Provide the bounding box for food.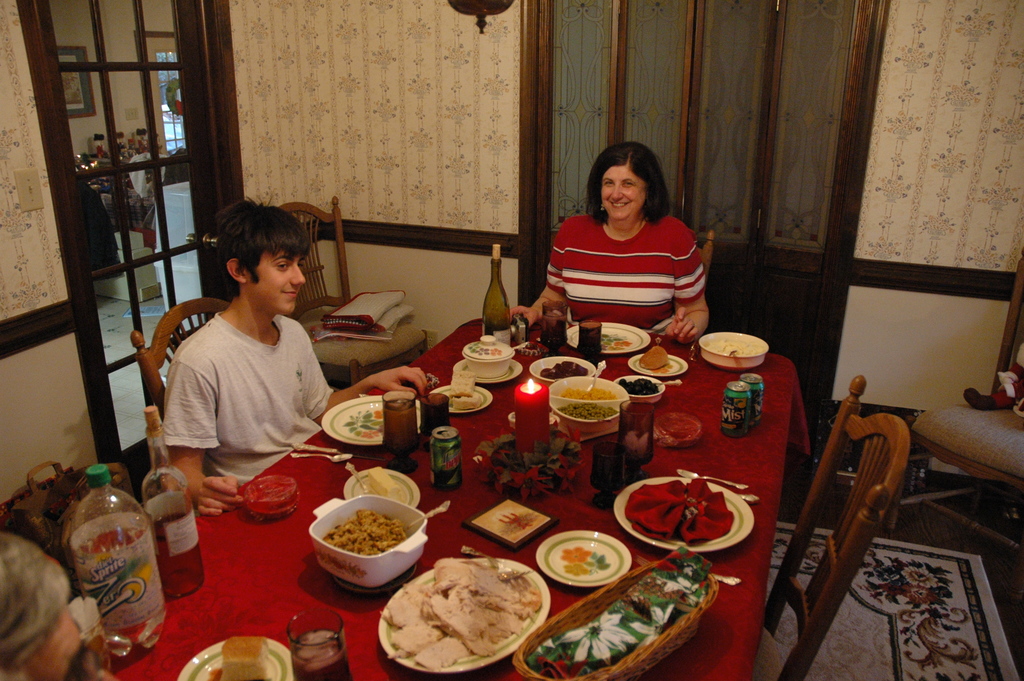
select_region(365, 466, 402, 505).
